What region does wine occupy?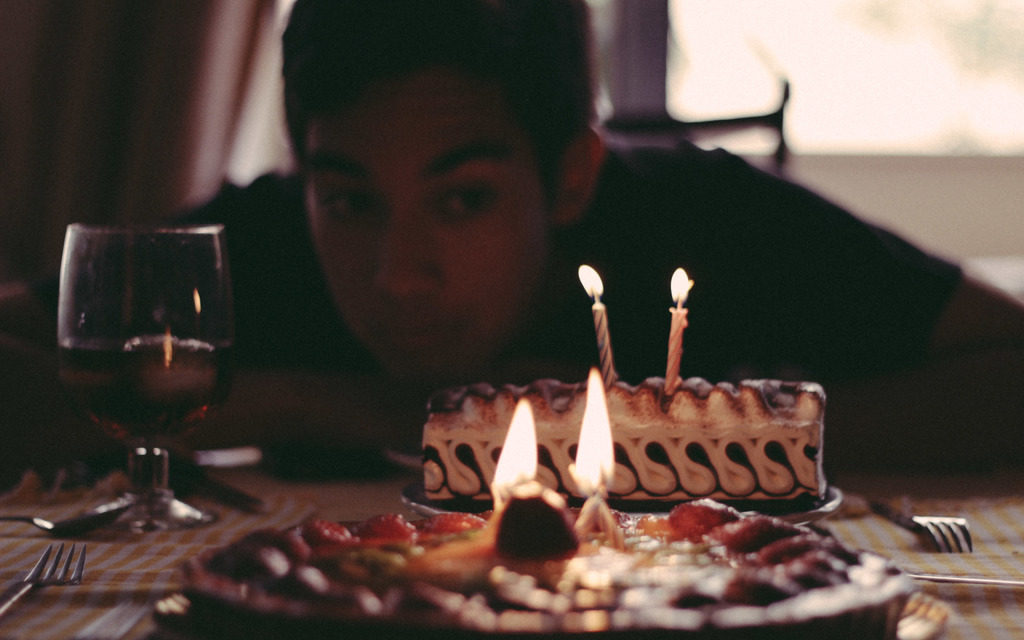
region(47, 333, 236, 433).
